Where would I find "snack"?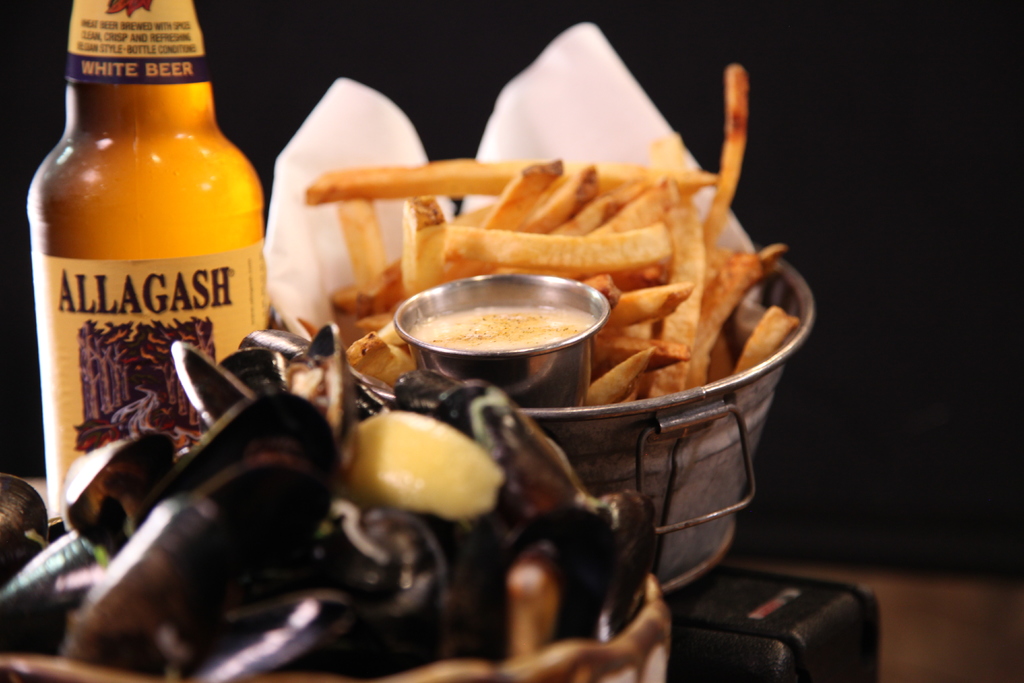
At (left=170, top=149, right=780, bottom=601).
